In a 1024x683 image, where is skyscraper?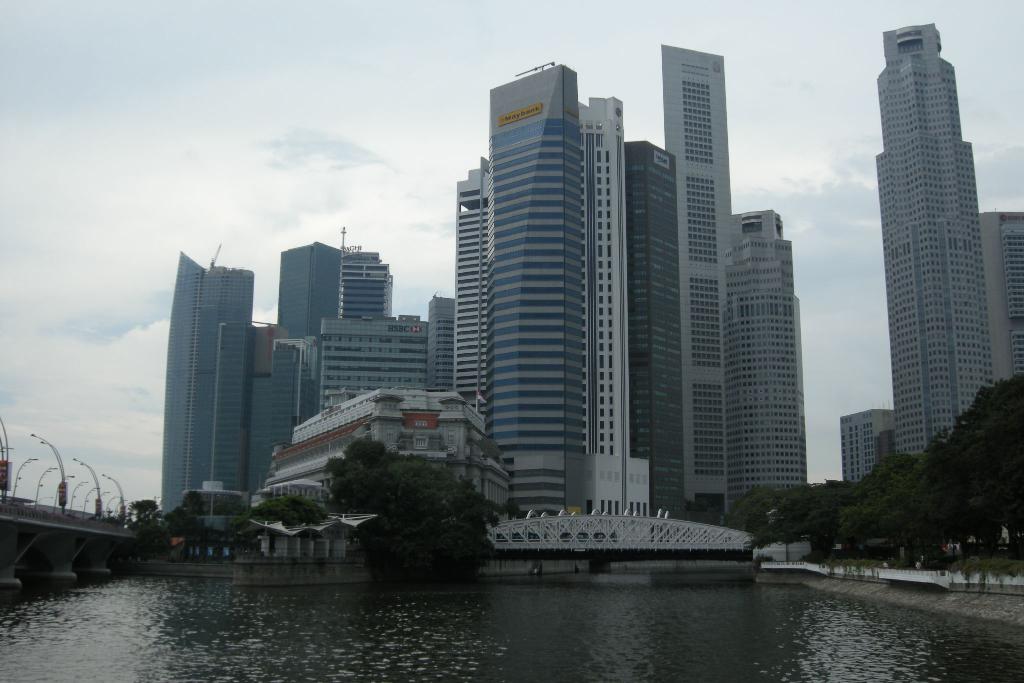
x1=852, y1=0, x2=1004, y2=498.
